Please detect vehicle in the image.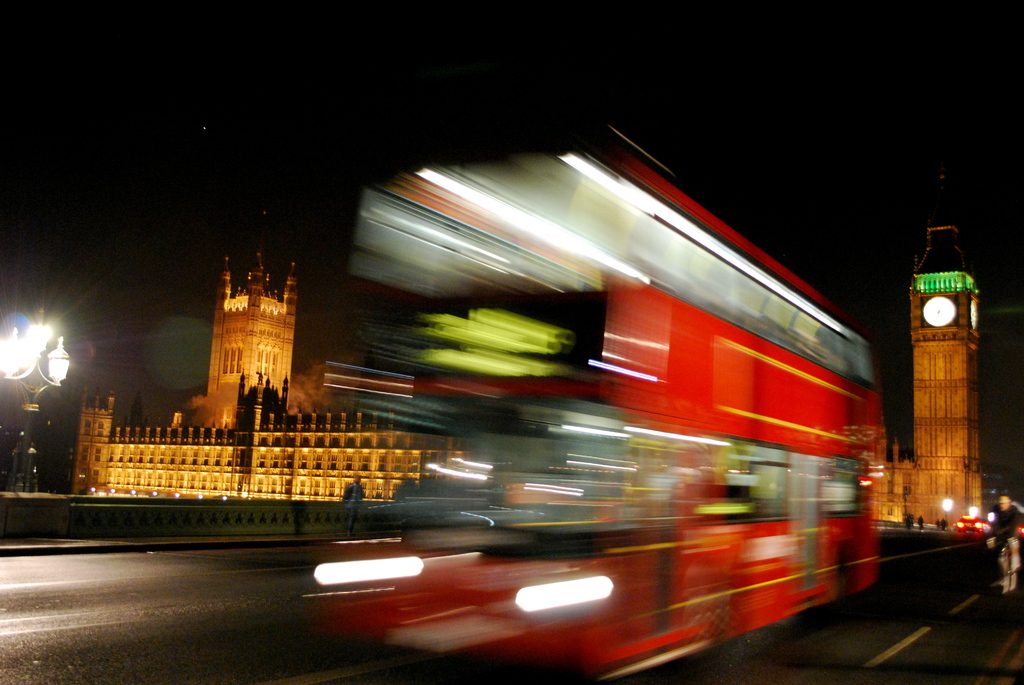
947/513/982/540.
